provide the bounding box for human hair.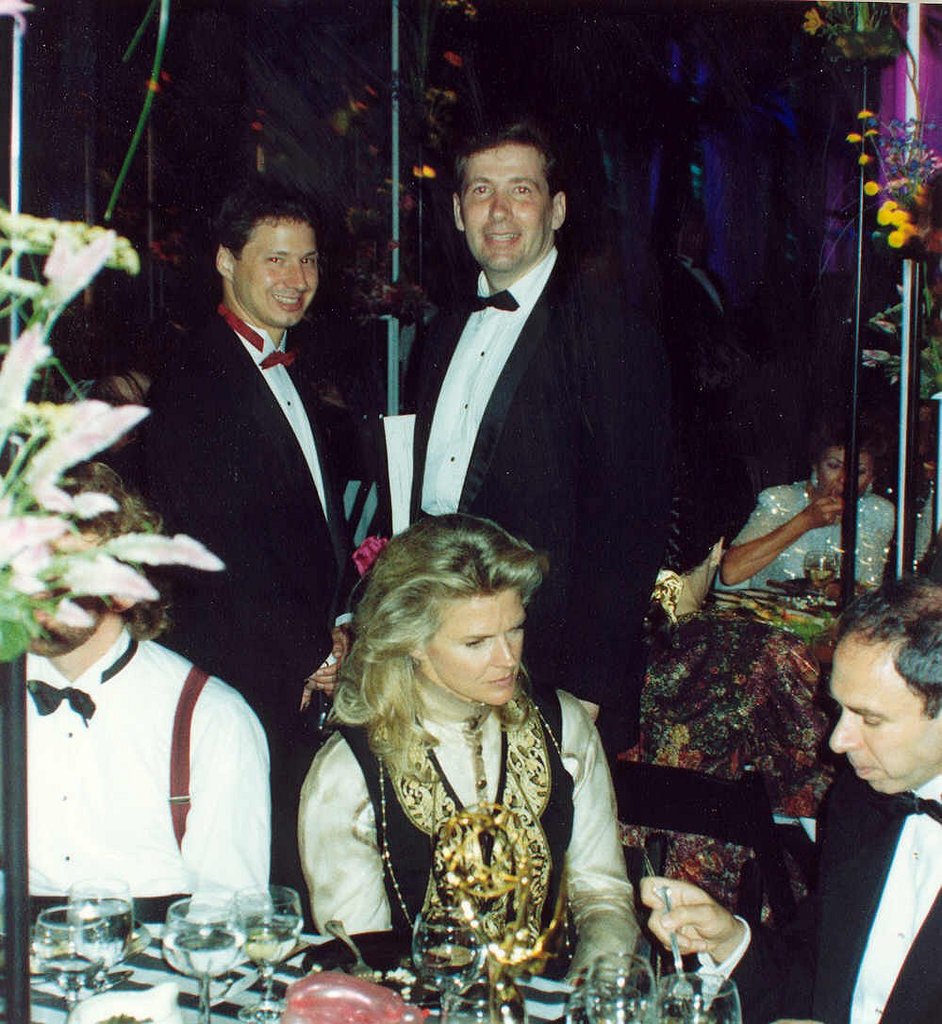
Rect(212, 191, 316, 256).
